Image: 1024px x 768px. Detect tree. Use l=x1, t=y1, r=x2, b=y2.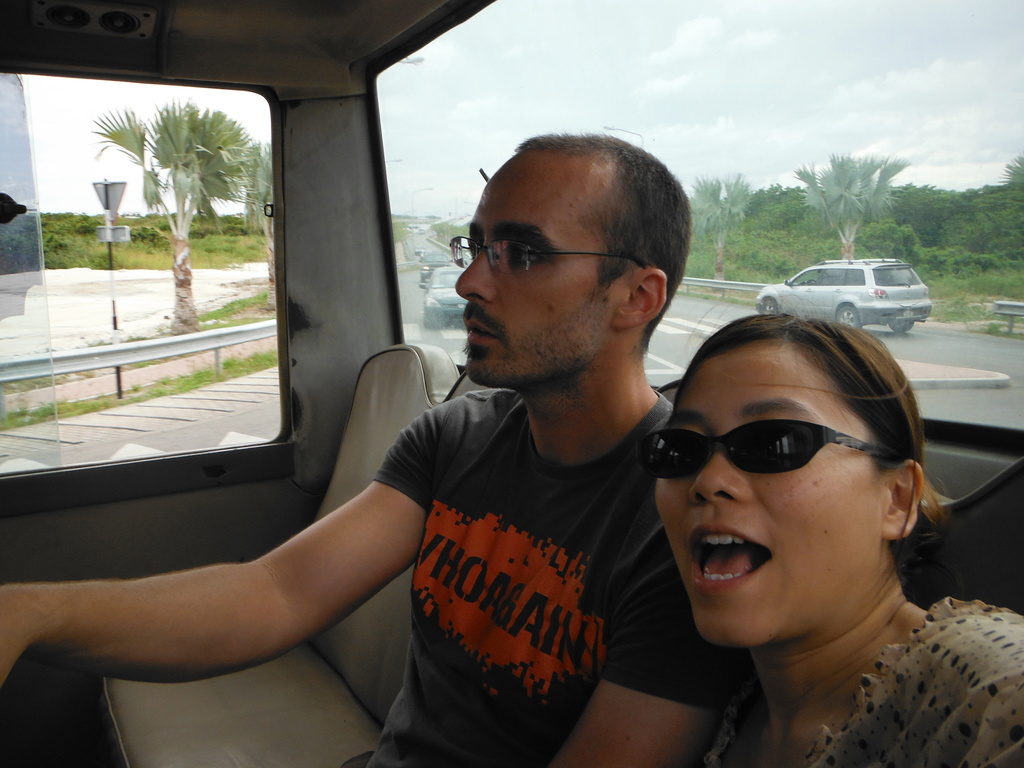
l=884, t=182, r=966, b=258.
